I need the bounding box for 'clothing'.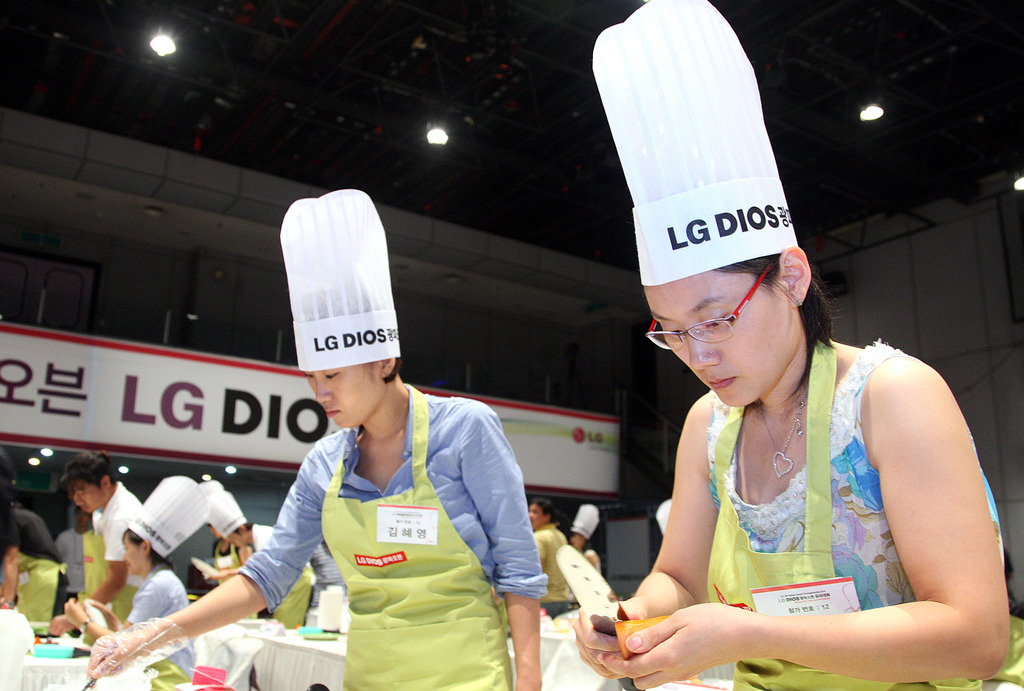
Here it is: (528,524,564,613).
